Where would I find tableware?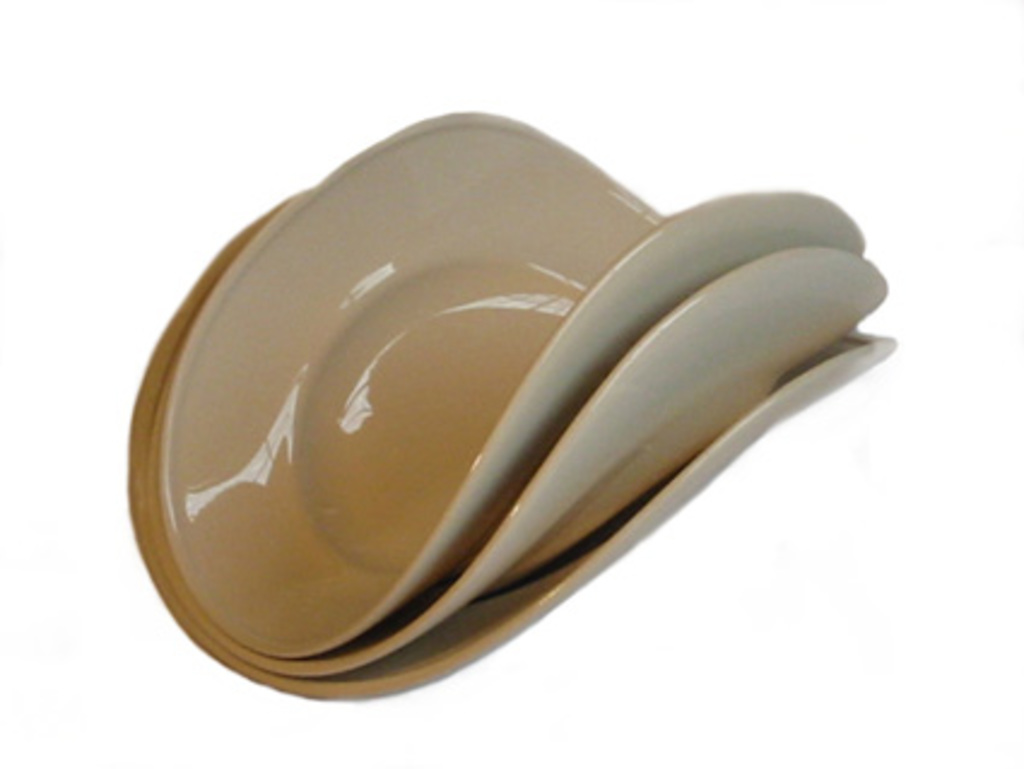
At l=123, t=186, r=887, b=677.
